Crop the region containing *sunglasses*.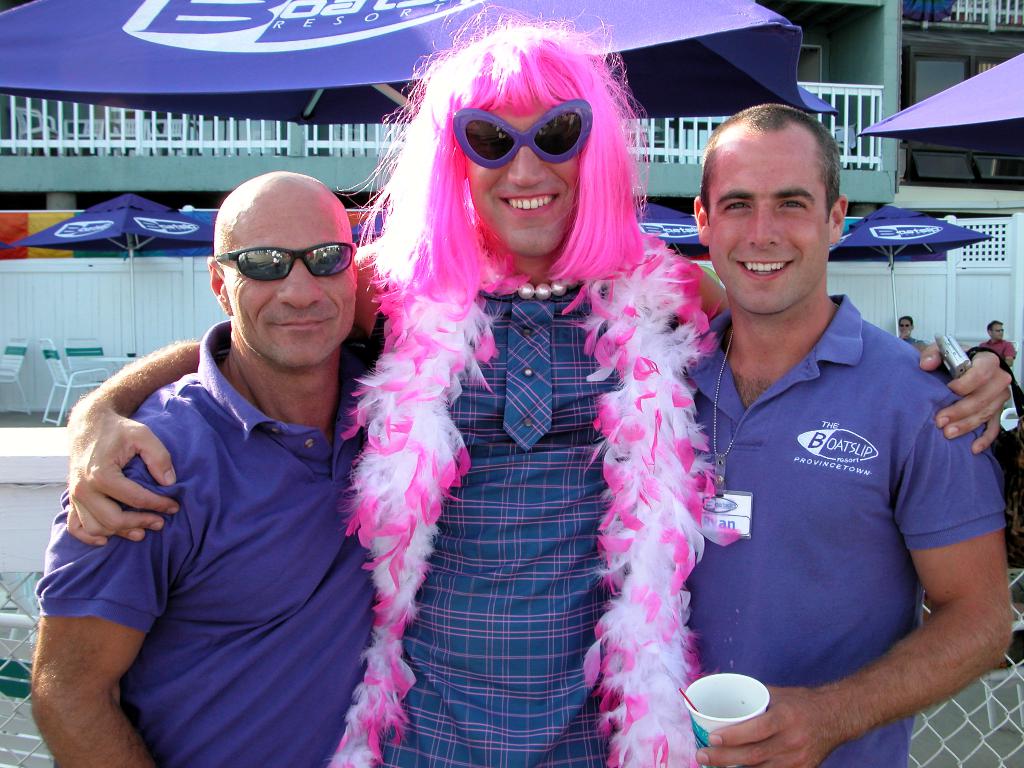
Crop region: [216,244,358,282].
